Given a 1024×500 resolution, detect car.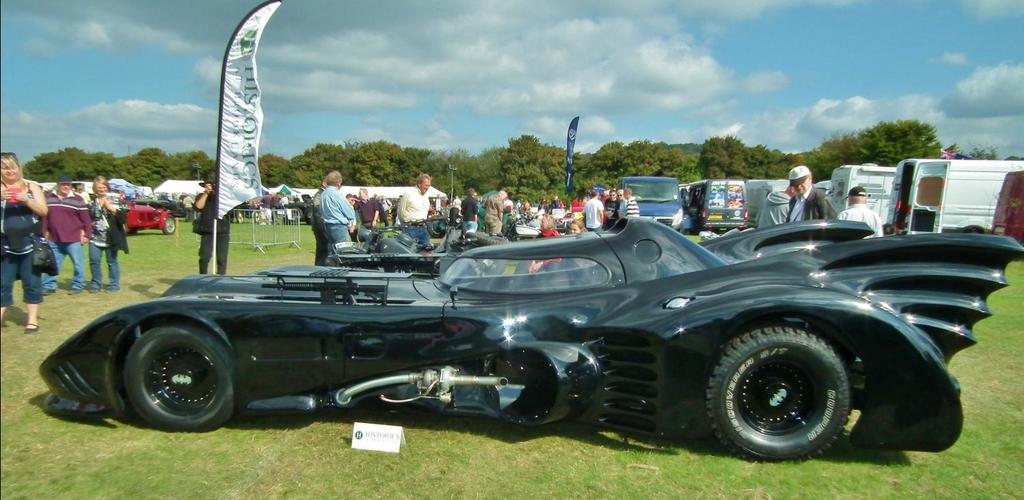
121, 198, 169, 235.
